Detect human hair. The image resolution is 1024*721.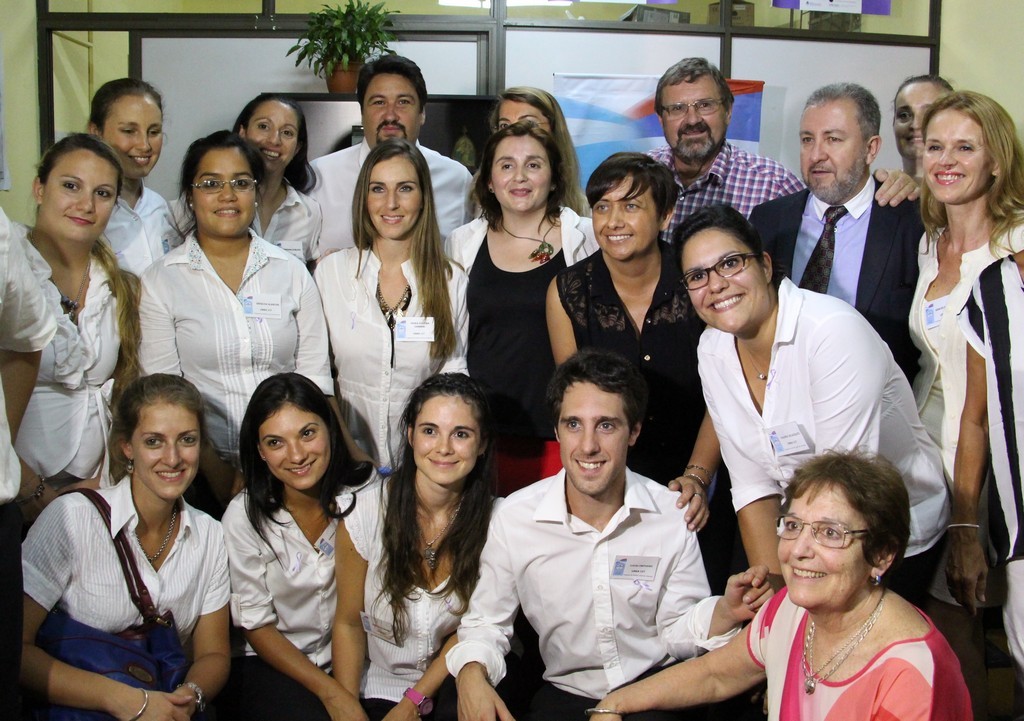
491:81:584:218.
